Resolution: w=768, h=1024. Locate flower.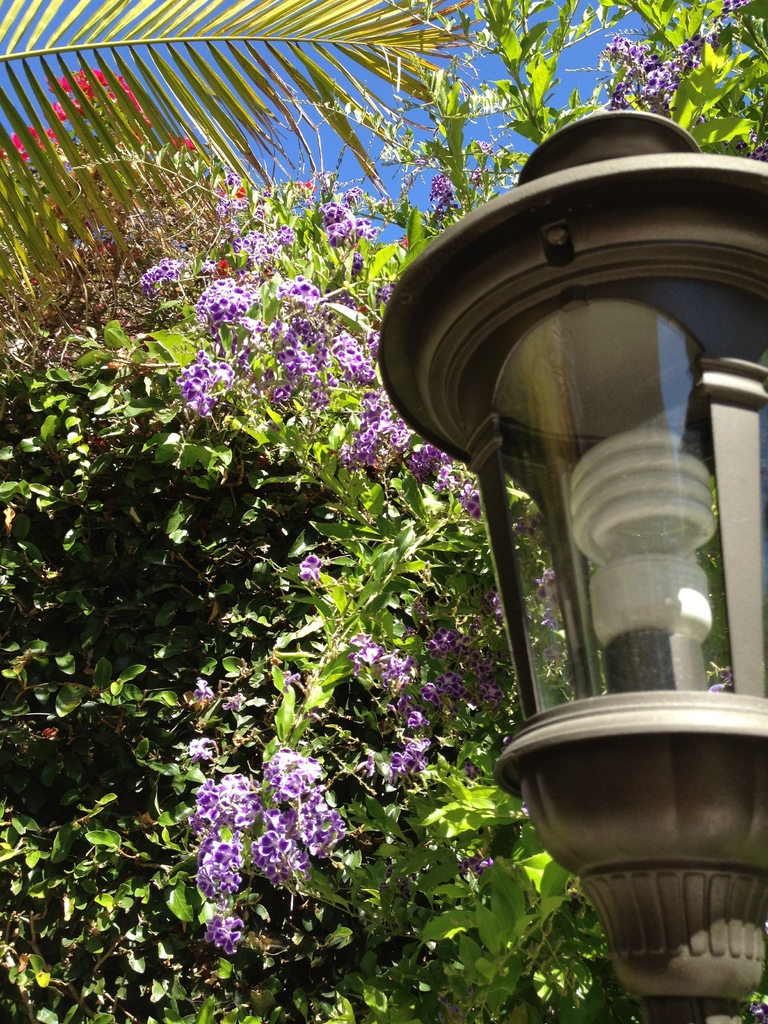
[left=394, top=710, right=433, bottom=731].
